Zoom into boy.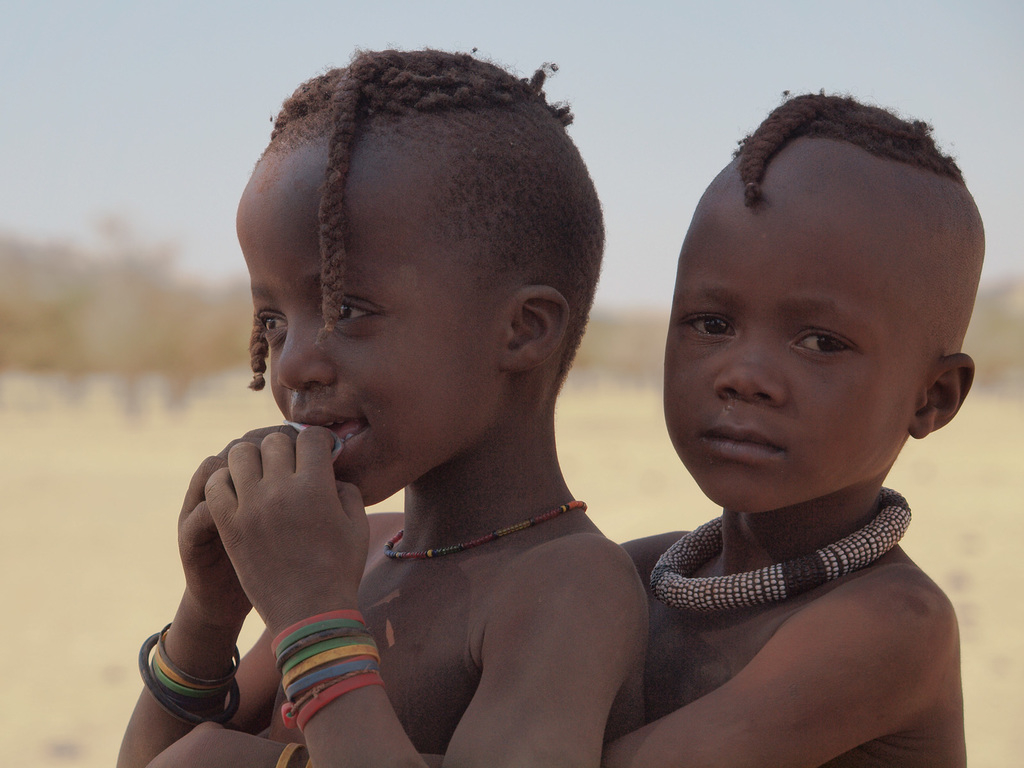
Zoom target: {"x1": 108, "y1": 39, "x2": 660, "y2": 767}.
